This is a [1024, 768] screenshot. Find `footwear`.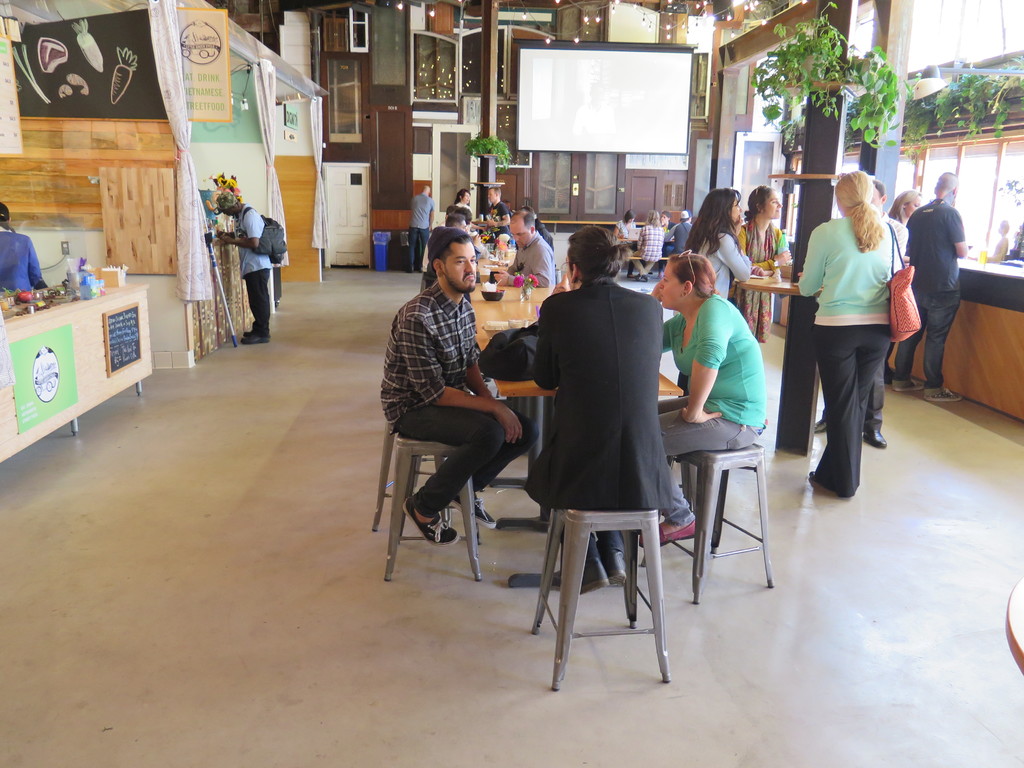
Bounding box: x1=892 y1=373 x2=922 y2=390.
